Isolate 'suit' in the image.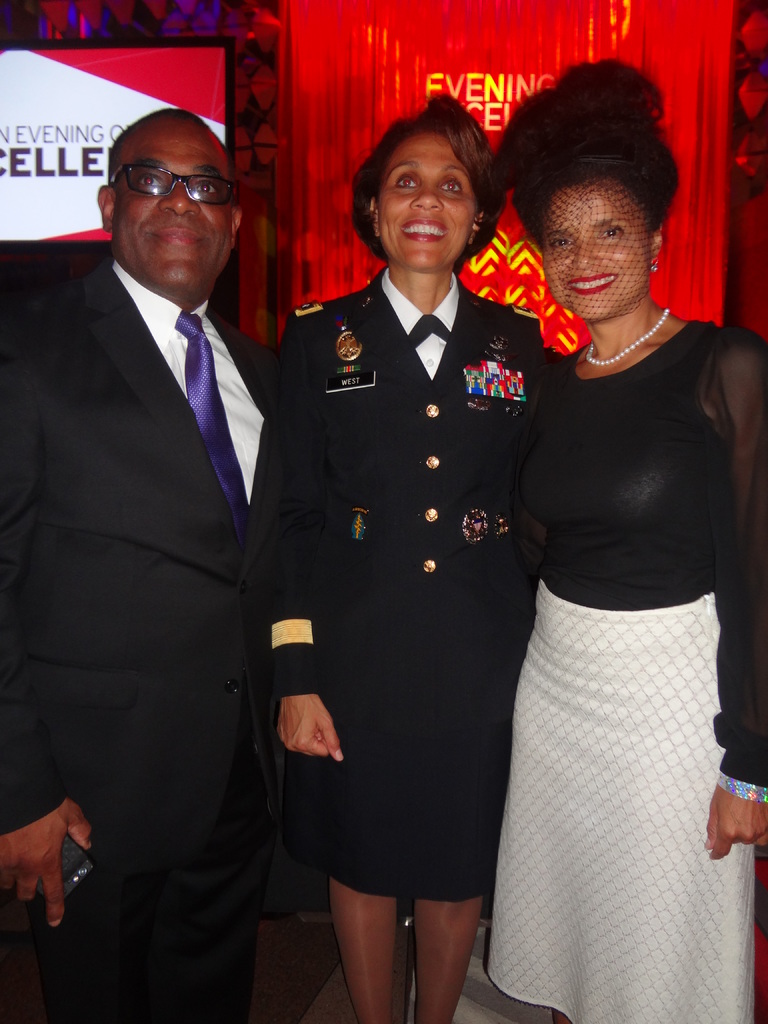
Isolated region: 21,100,314,1014.
